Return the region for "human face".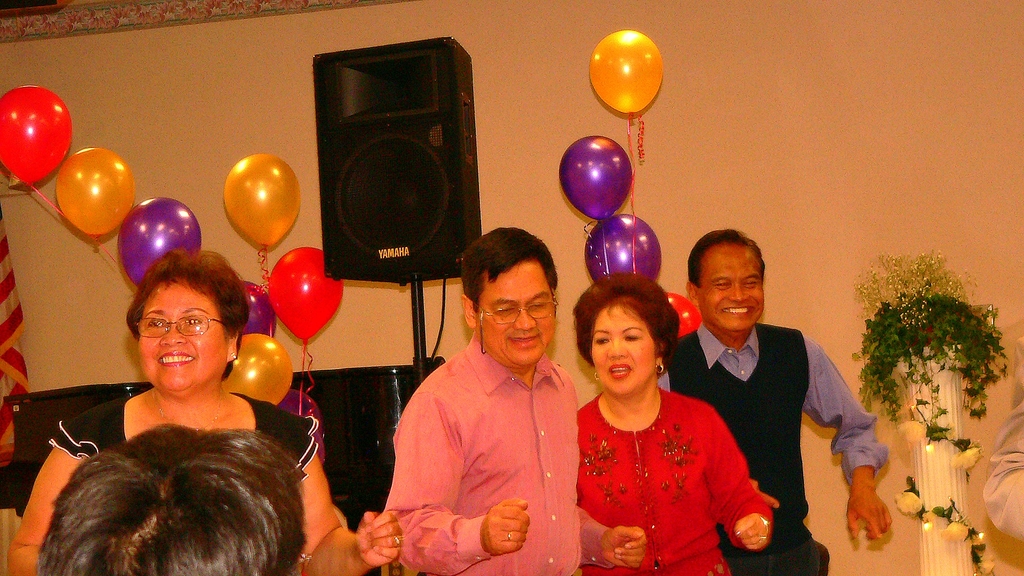
591:303:654:396.
